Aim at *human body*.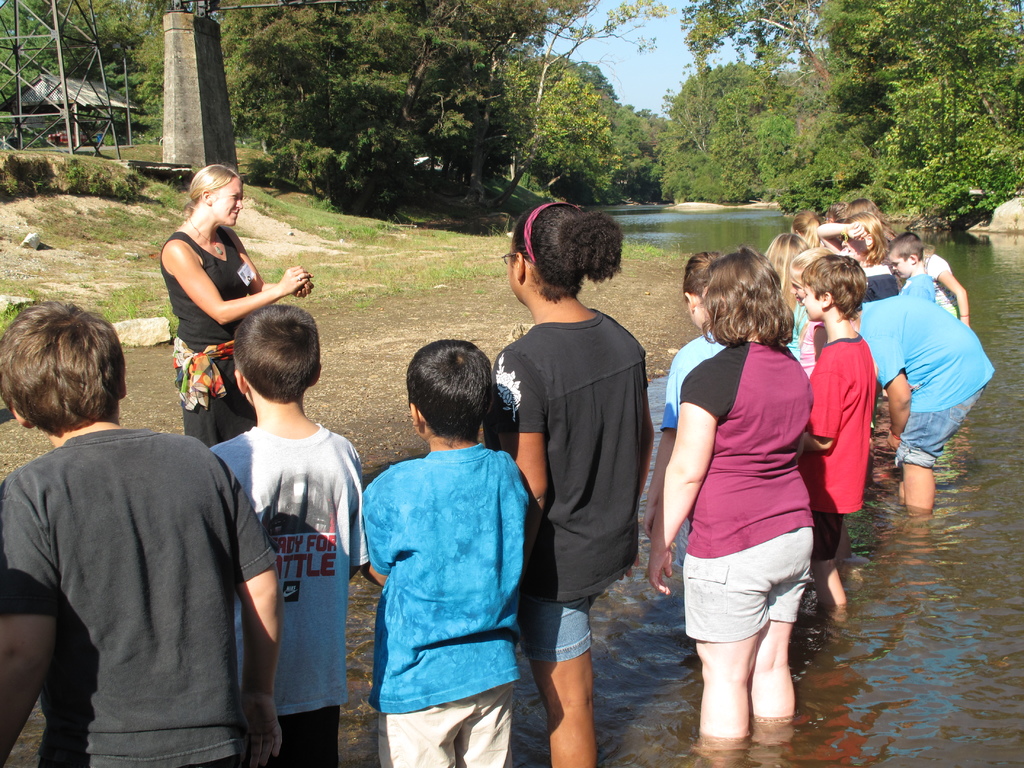
Aimed at rect(158, 159, 314, 450).
